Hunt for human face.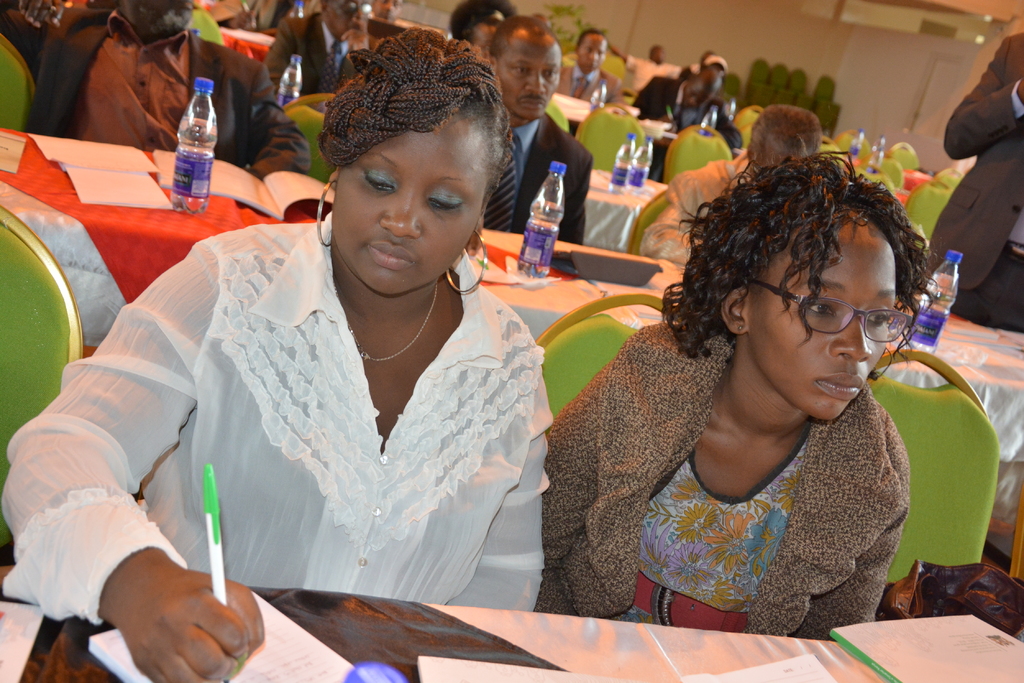
Hunted down at {"left": 330, "top": 115, "right": 484, "bottom": 296}.
